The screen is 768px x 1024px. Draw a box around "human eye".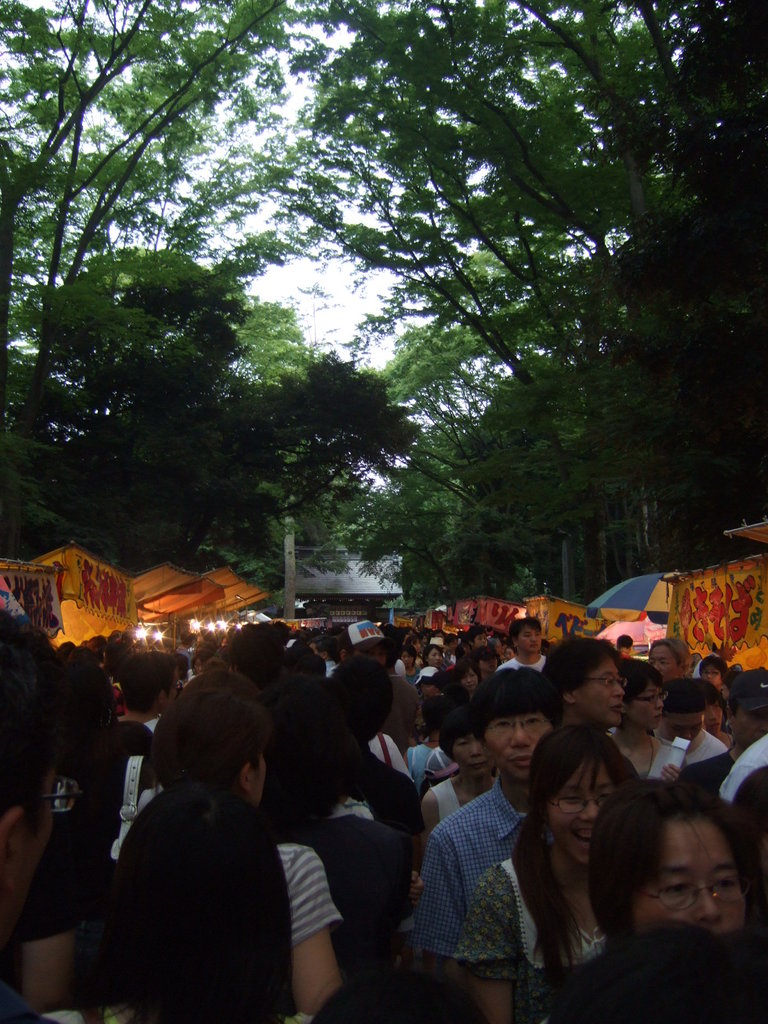
(left=660, top=692, right=664, bottom=699).
